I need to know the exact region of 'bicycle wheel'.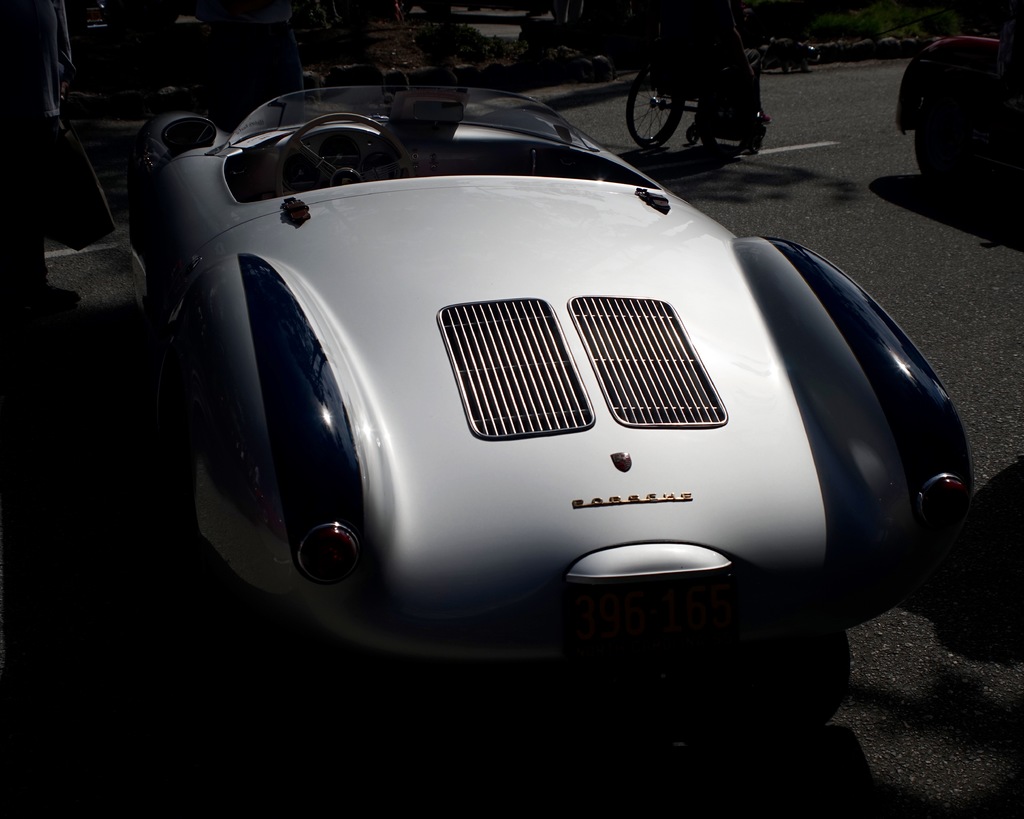
Region: 621/65/684/145.
